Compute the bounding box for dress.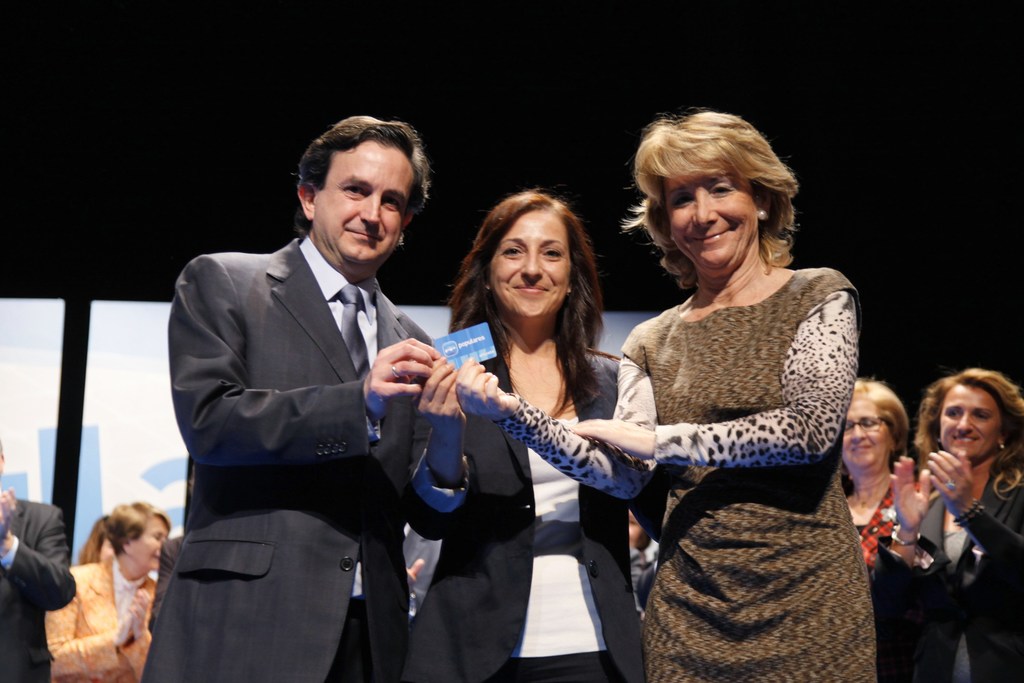
Rect(498, 268, 876, 682).
